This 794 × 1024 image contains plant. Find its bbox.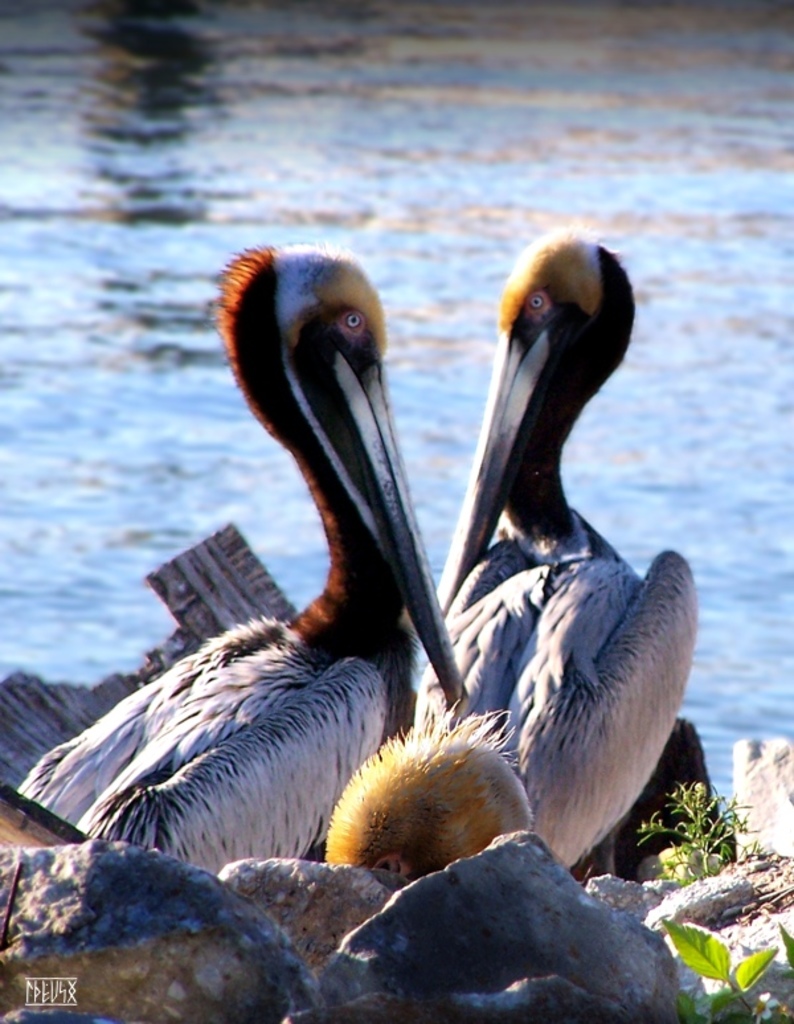
[642, 778, 754, 901].
